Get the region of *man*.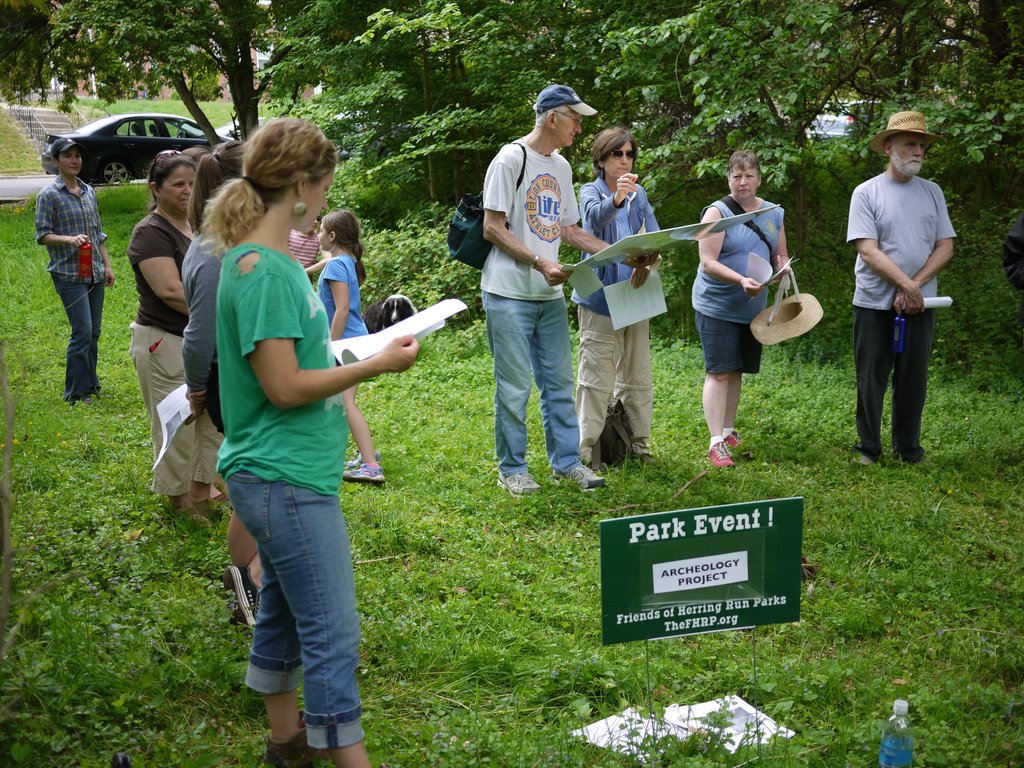
left=33, top=138, right=113, bottom=407.
